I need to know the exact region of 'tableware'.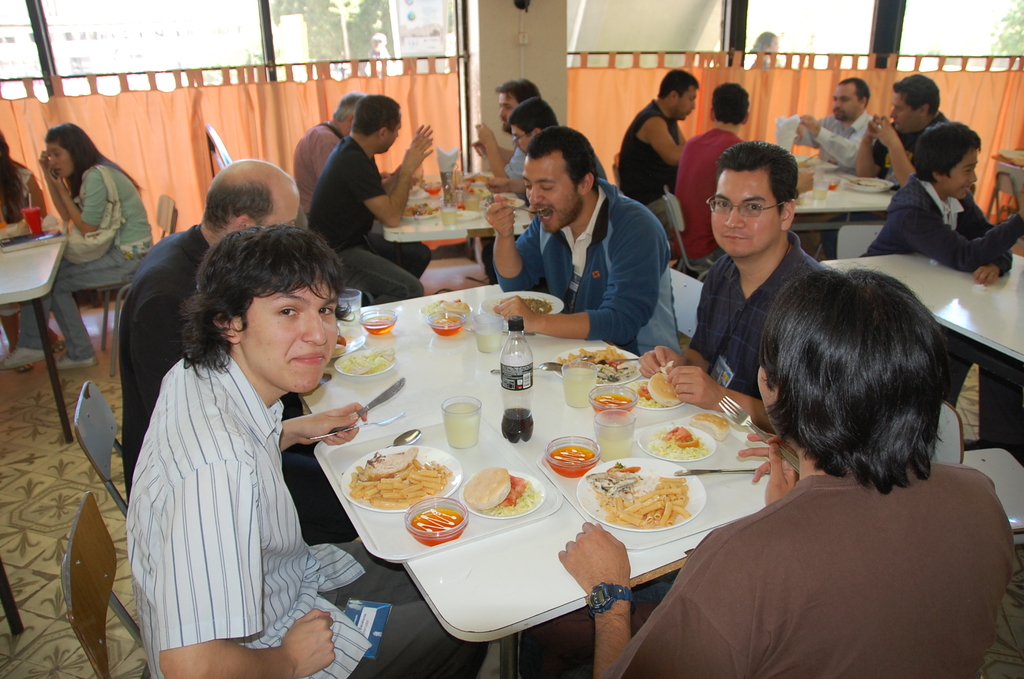
Region: 329:335:365:360.
